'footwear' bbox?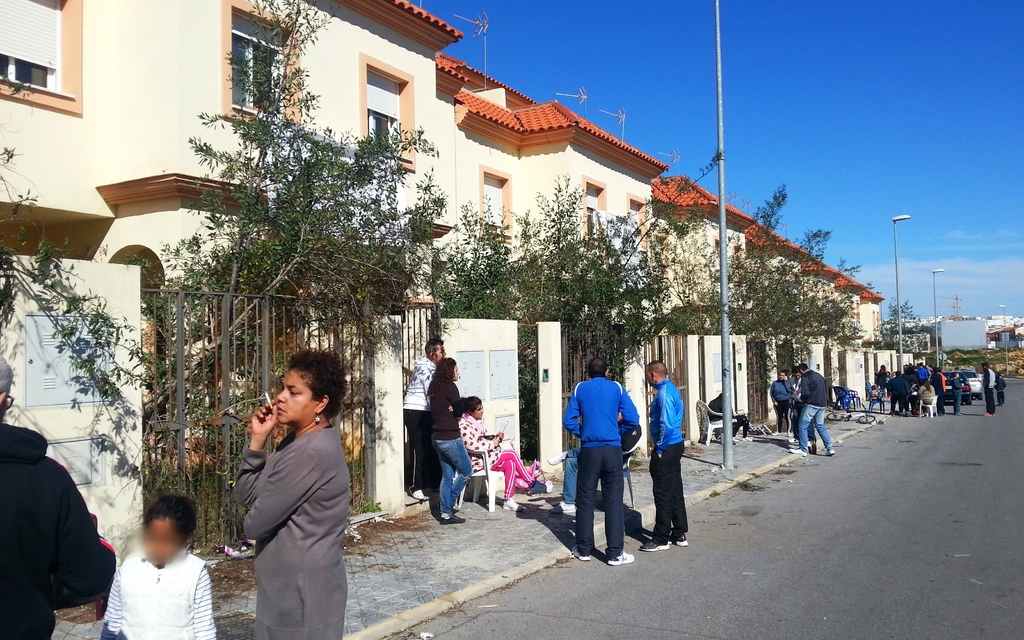
<box>742,435,751,442</box>
